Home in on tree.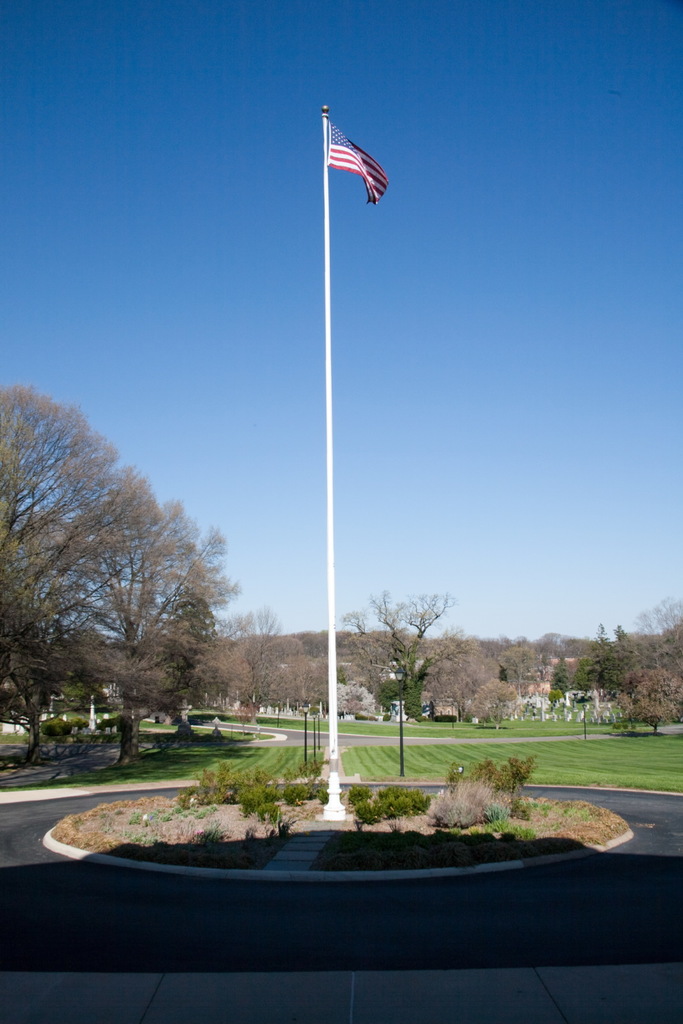
Homed in at 588,618,638,704.
